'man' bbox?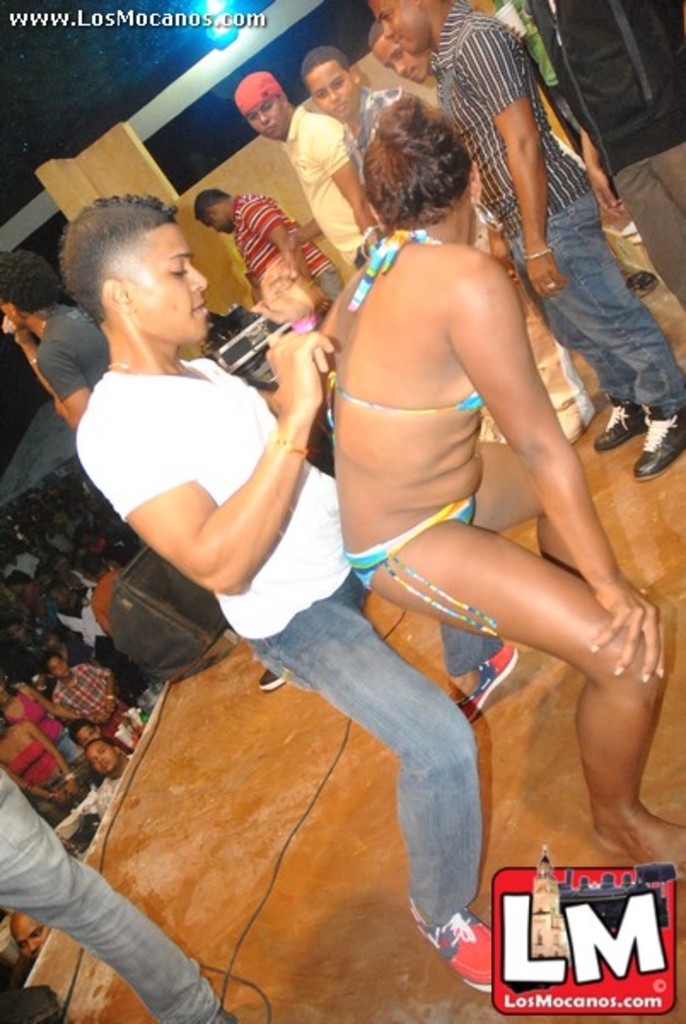
55/191/522/998
